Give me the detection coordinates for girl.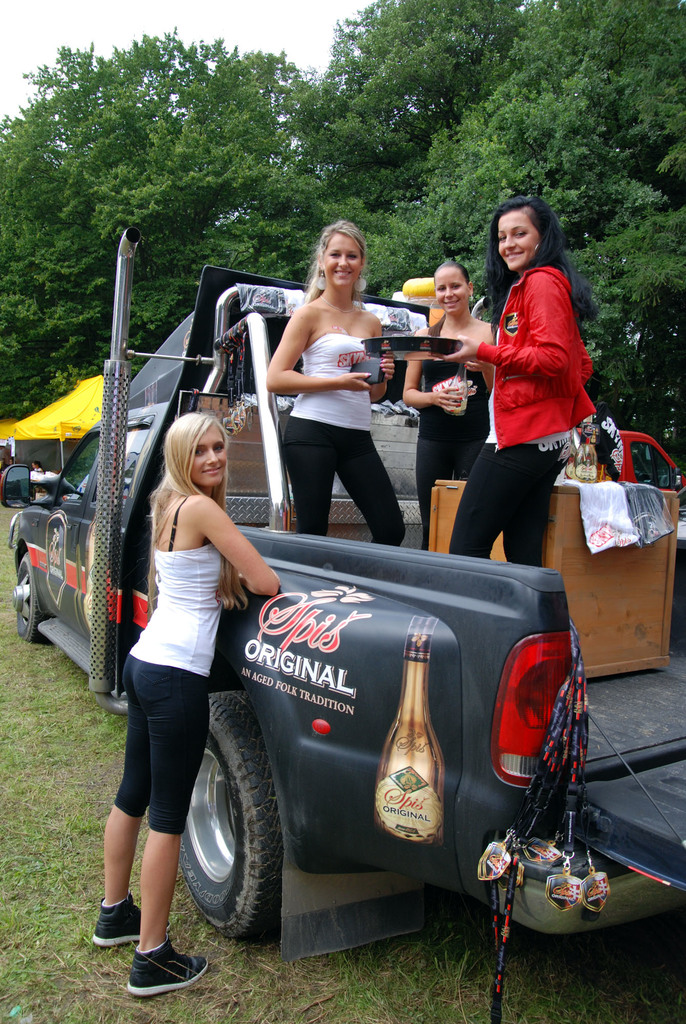
rect(440, 192, 596, 561).
